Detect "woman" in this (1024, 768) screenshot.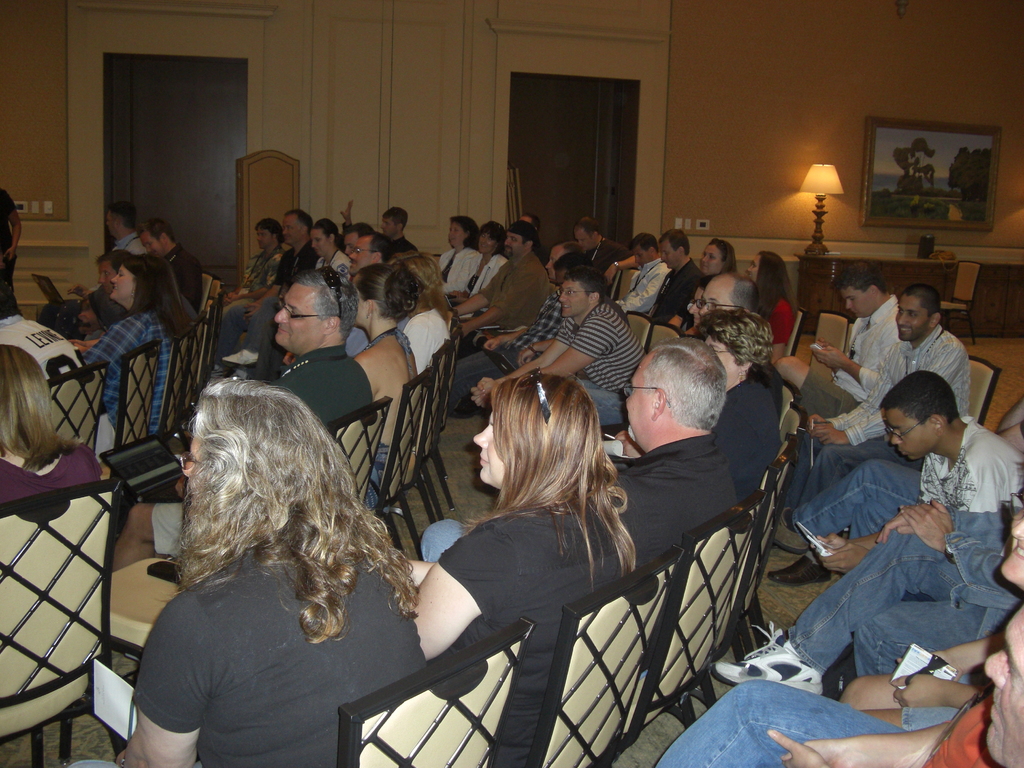
Detection: x1=691 y1=273 x2=717 y2=337.
